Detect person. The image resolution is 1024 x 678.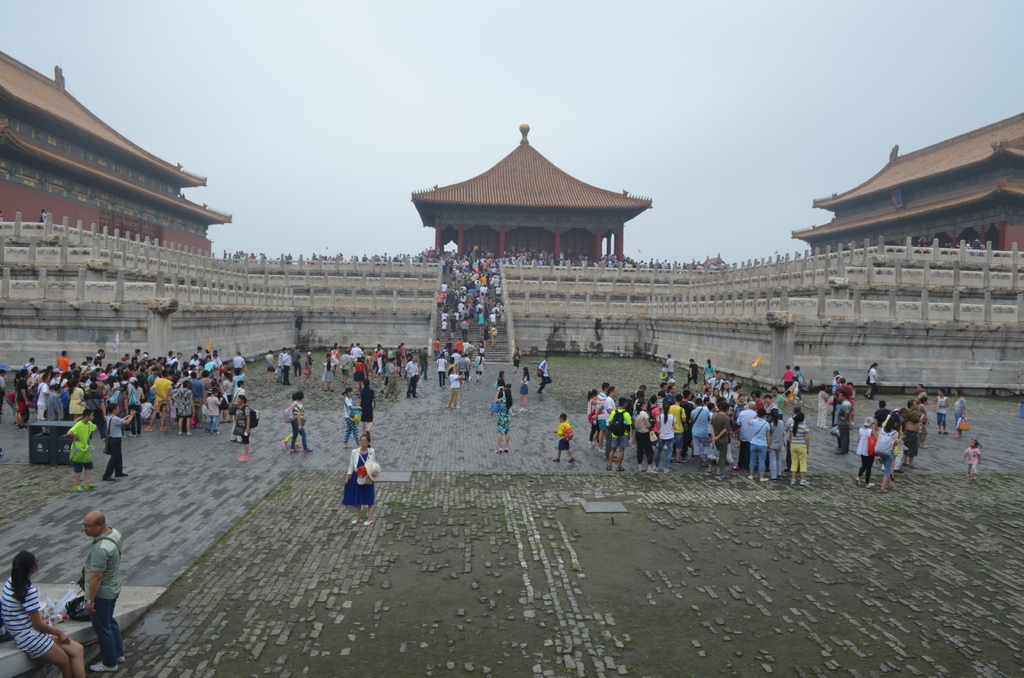
box=[435, 352, 448, 383].
